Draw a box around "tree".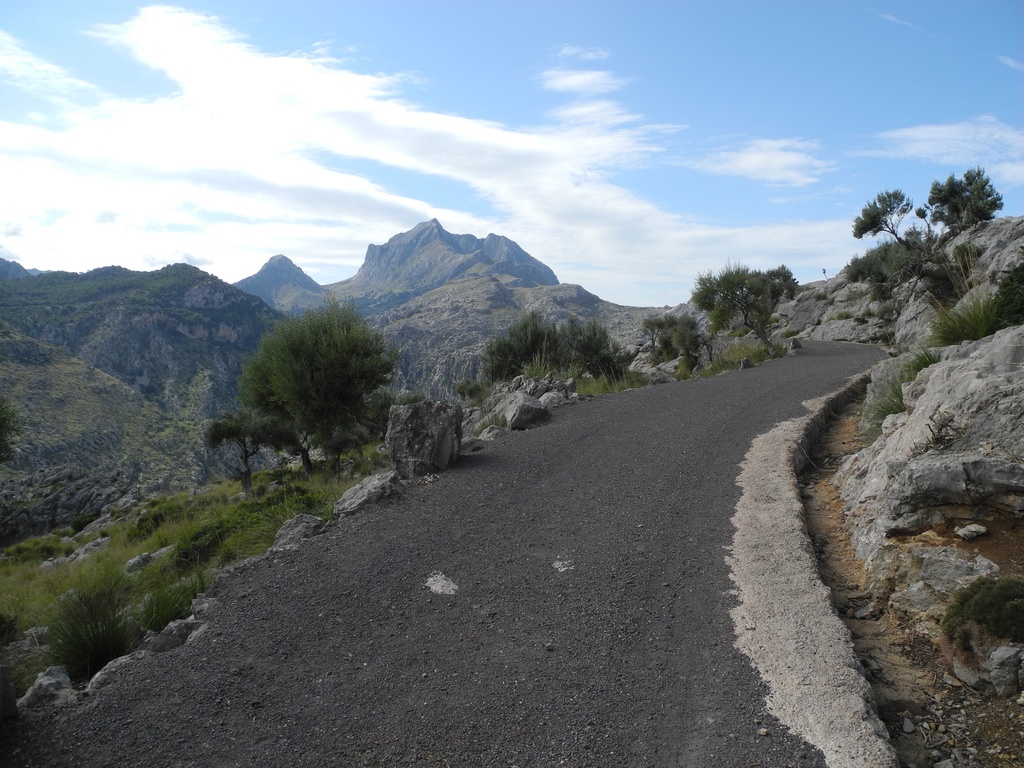
0/396/20/467.
